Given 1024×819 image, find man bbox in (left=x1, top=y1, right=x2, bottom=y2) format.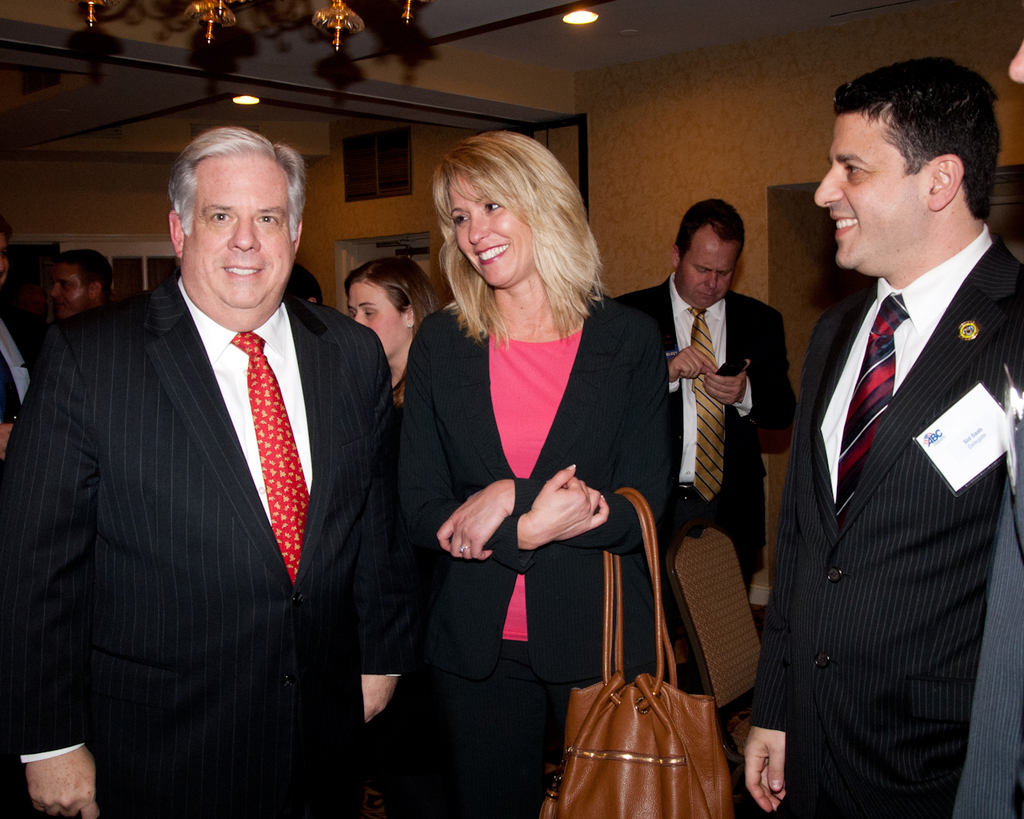
(left=737, top=58, right=1023, bottom=818).
